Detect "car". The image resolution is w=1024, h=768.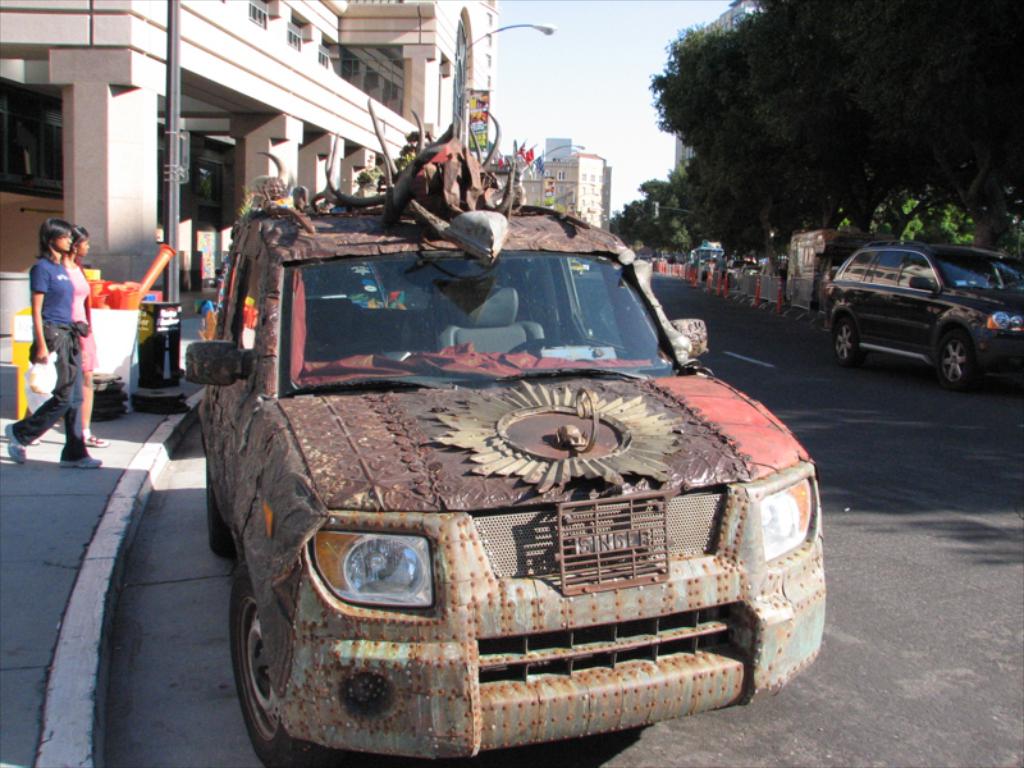
(x1=820, y1=236, x2=1023, y2=388).
